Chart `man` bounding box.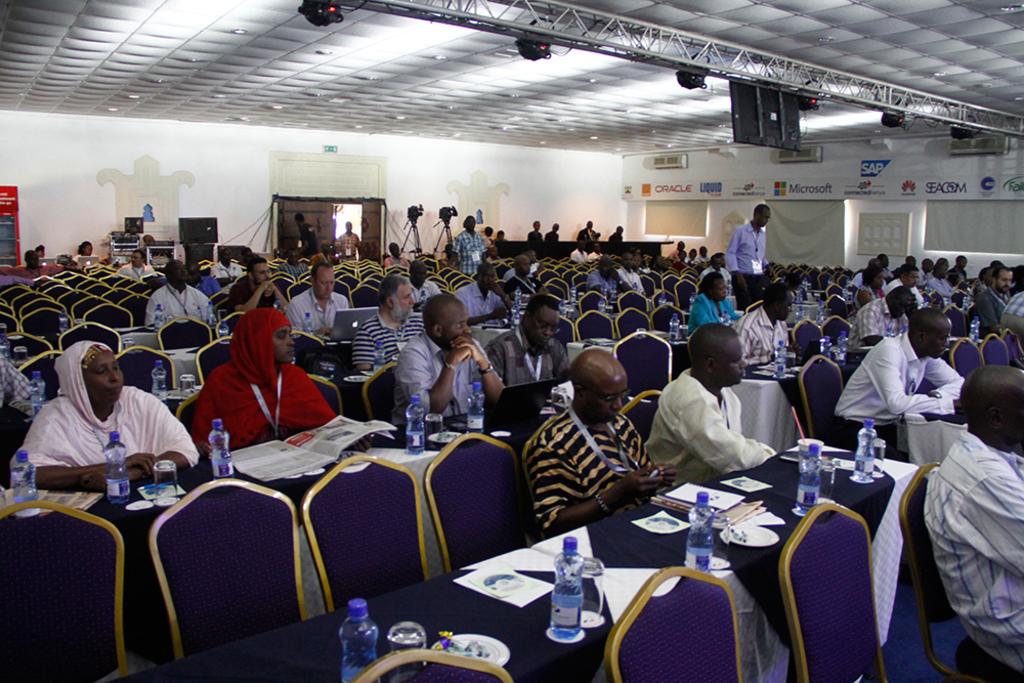
Charted: [x1=736, y1=280, x2=795, y2=374].
